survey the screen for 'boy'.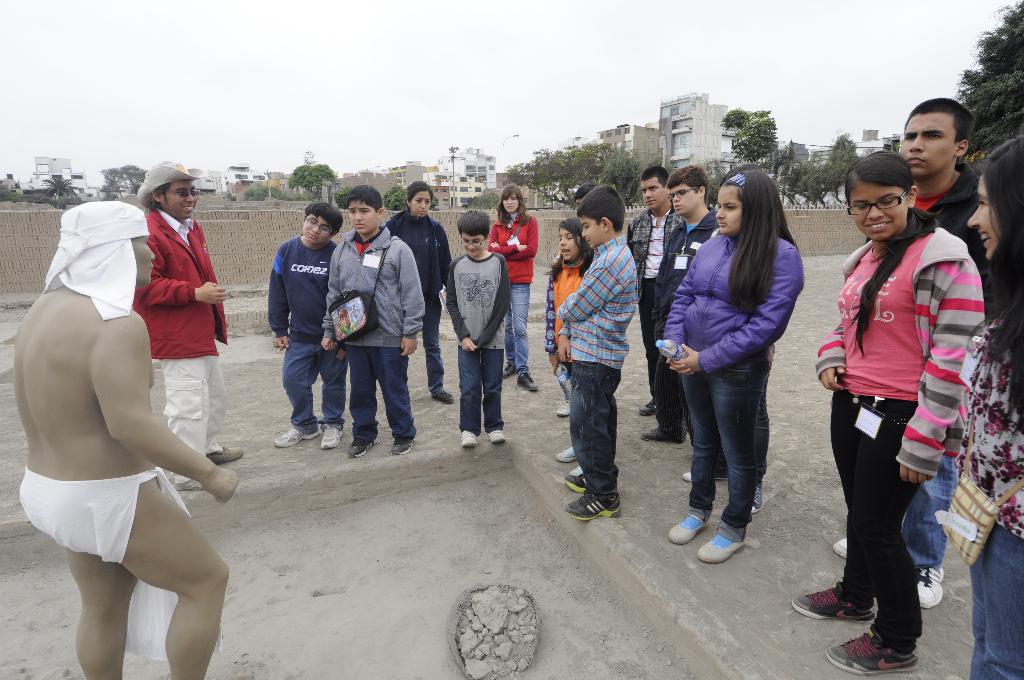
Survey found: (269, 198, 349, 451).
